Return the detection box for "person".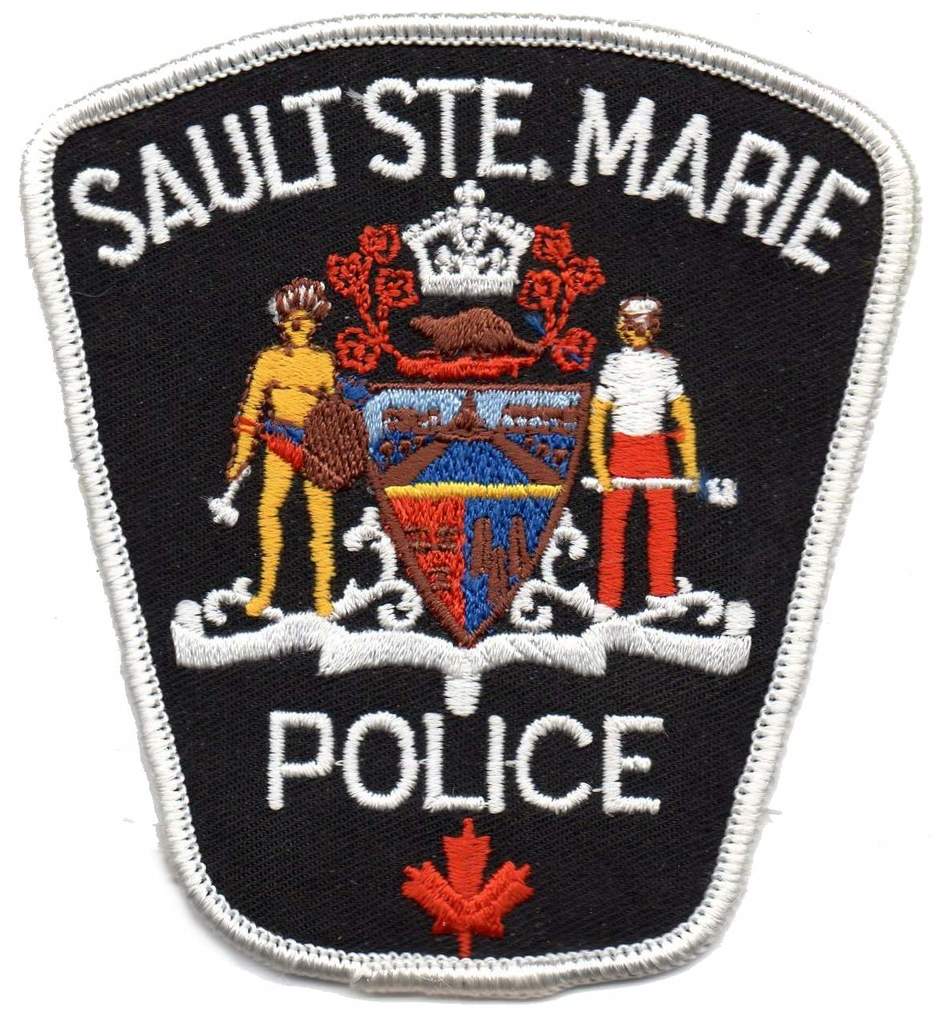
locate(223, 275, 343, 613).
